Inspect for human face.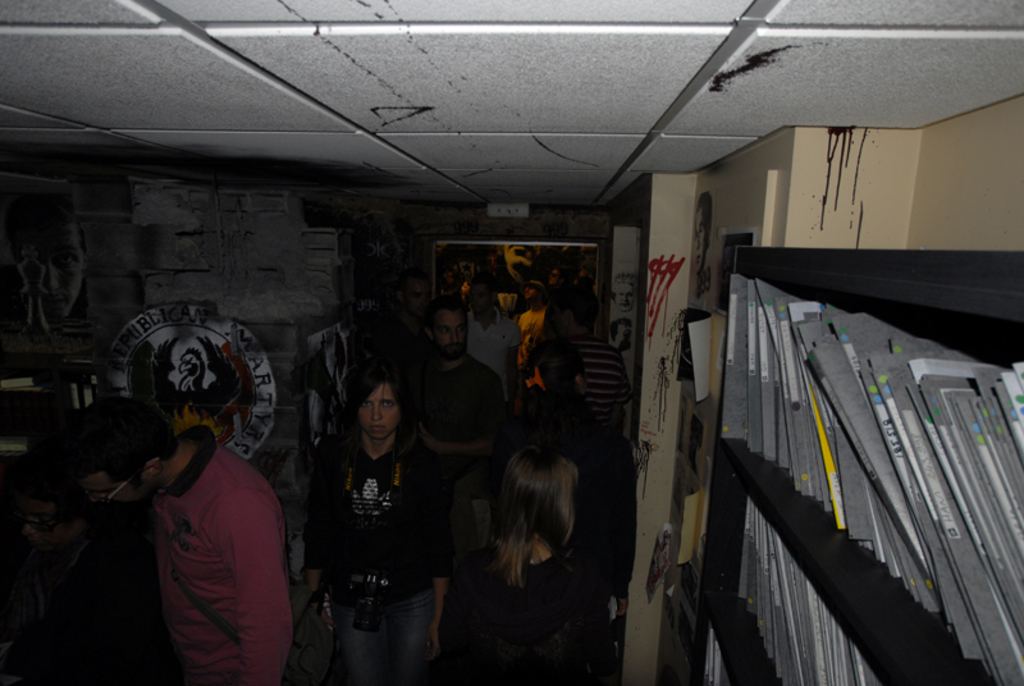
Inspection: region(456, 278, 471, 303).
